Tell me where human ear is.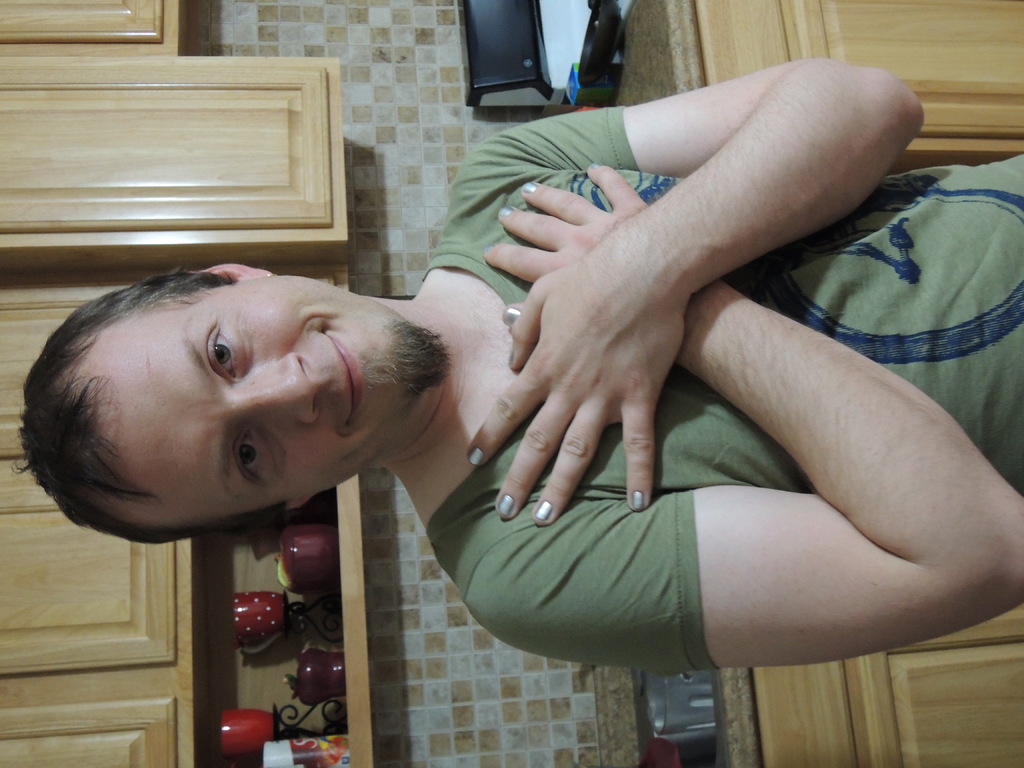
human ear is at 187,262,271,281.
